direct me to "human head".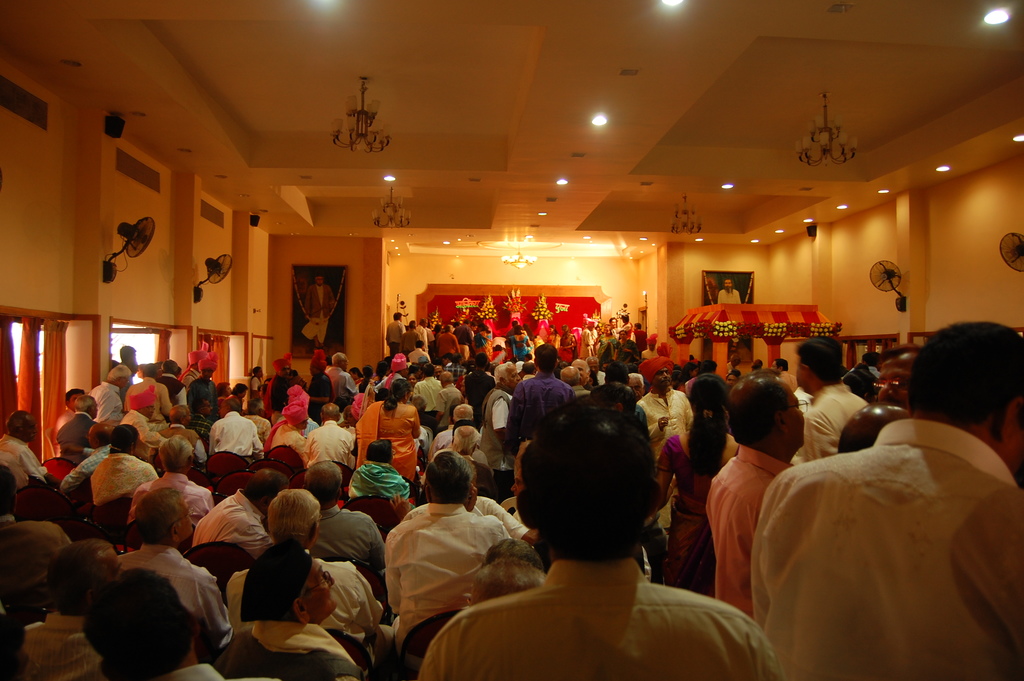
Direction: [75,561,228,677].
